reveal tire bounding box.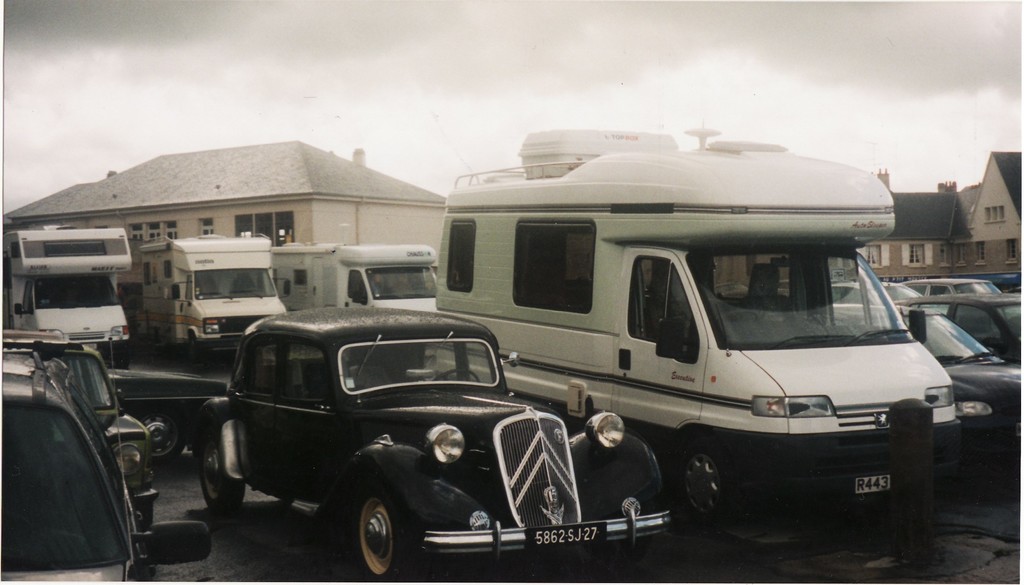
Revealed: [181, 338, 207, 368].
